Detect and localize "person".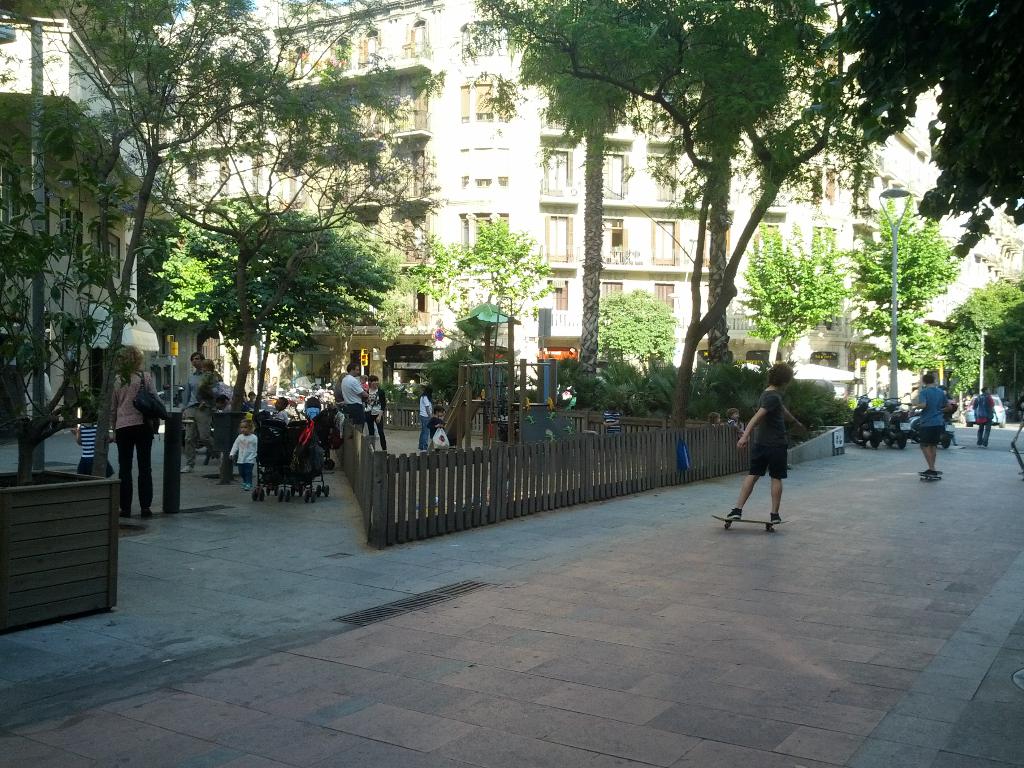
Localized at left=911, top=367, right=953, bottom=480.
